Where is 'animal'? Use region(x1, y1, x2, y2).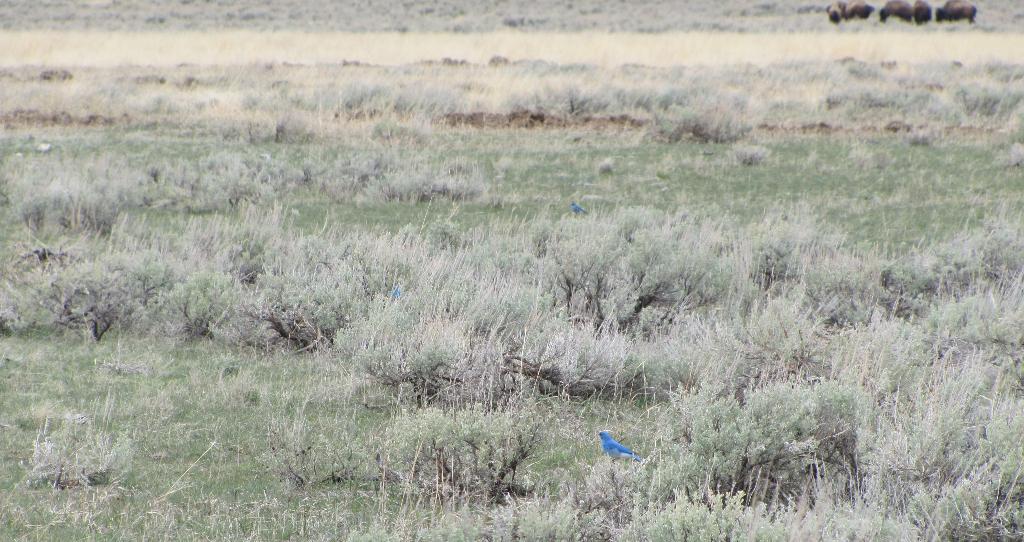
region(828, 0, 843, 24).
